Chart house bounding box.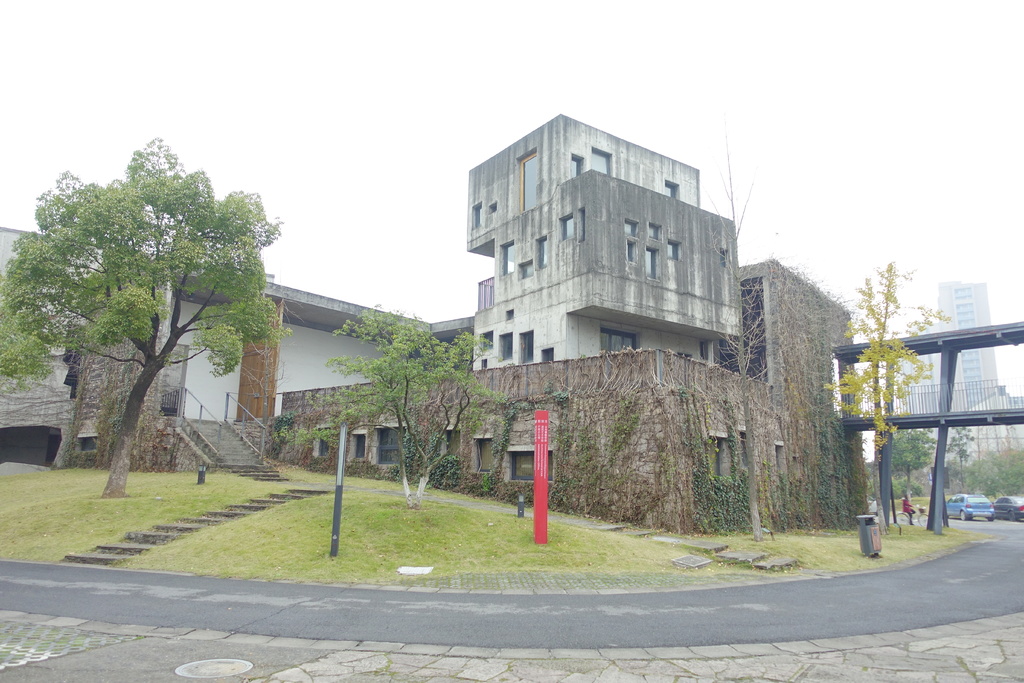
Charted: [x1=463, y1=117, x2=750, y2=381].
